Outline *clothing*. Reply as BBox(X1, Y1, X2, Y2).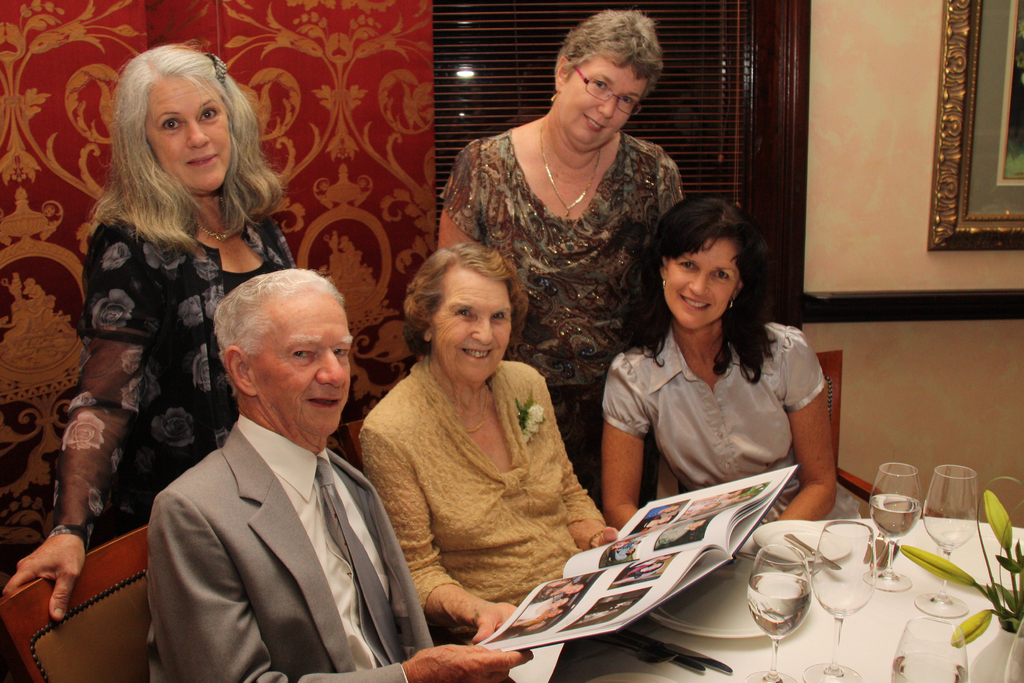
BBox(145, 409, 433, 682).
